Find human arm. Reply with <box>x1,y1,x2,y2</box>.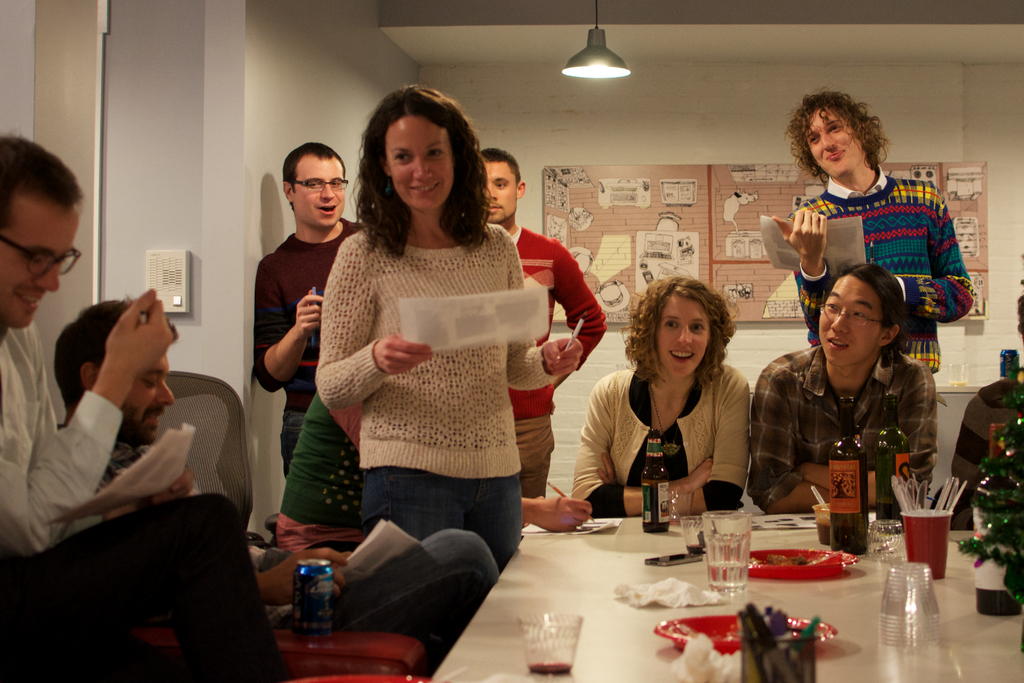
<box>888,176,982,329</box>.
